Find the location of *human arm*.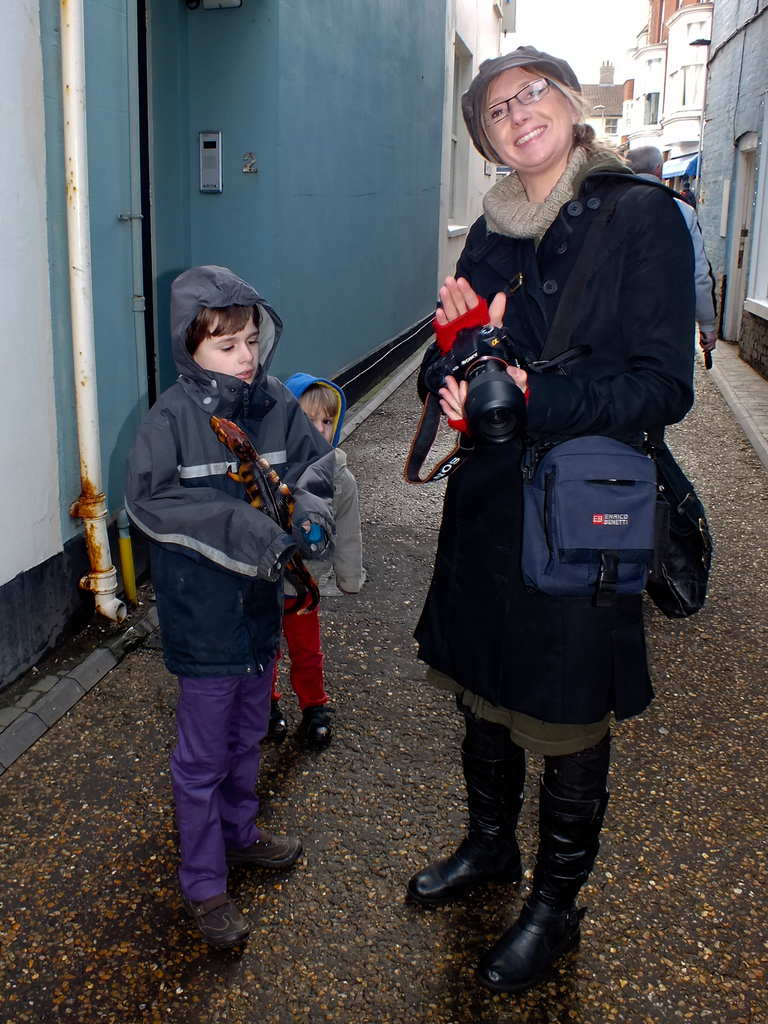
Location: <box>267,388,337,568</box>.
